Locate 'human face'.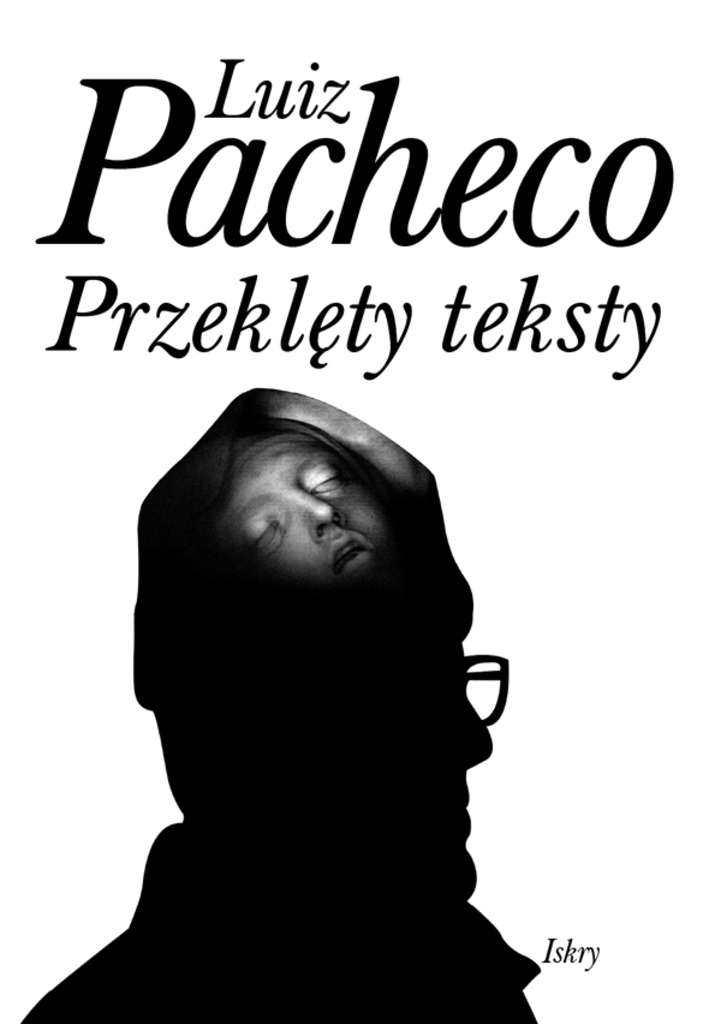
Bounding box: <bbox>348, 553, 495, 911</bbox>.
